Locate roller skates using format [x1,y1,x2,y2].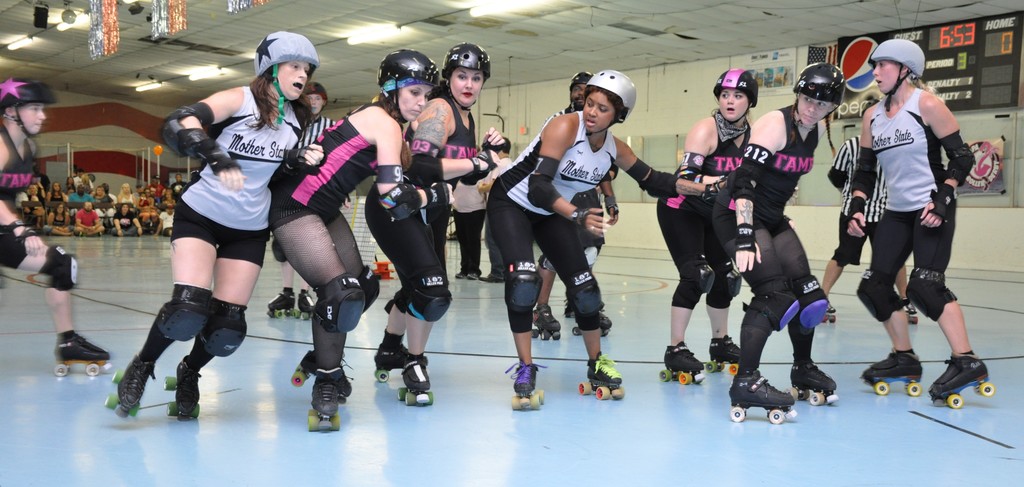
[928,351,998,406].
